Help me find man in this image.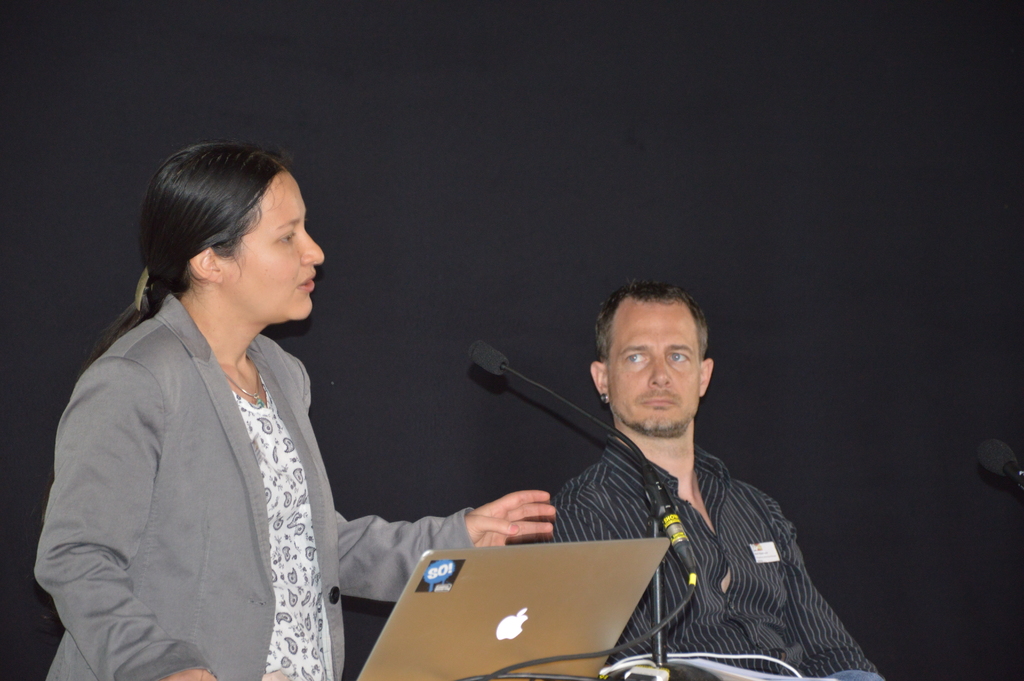
Found it: pyautogui.locateOnScreen(527, 272, 849, 662).
